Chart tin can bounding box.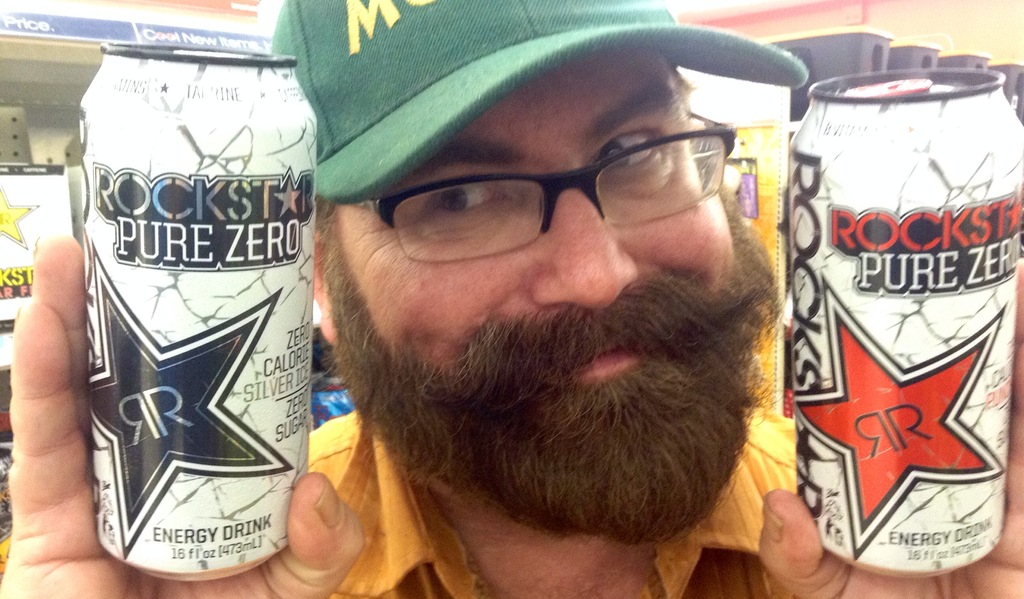
Charted: x1=75, y1=29, x2=323, y2=582.
